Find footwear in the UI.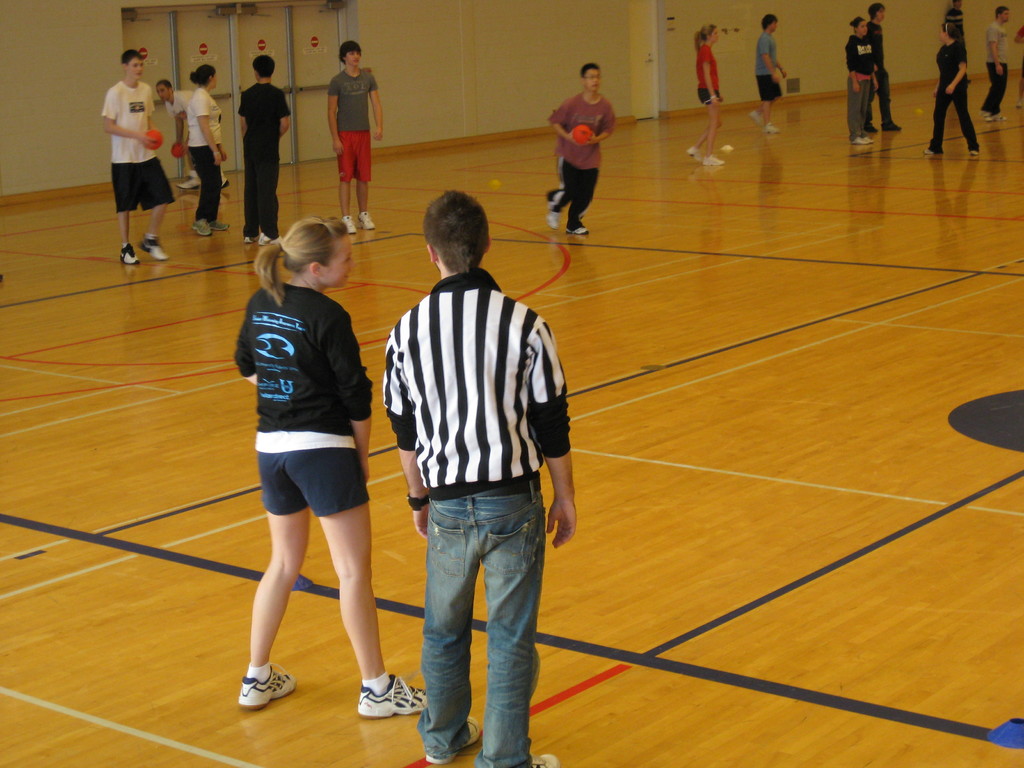
UI element at <bbox>209, 219, 231, 230</bbox>.
